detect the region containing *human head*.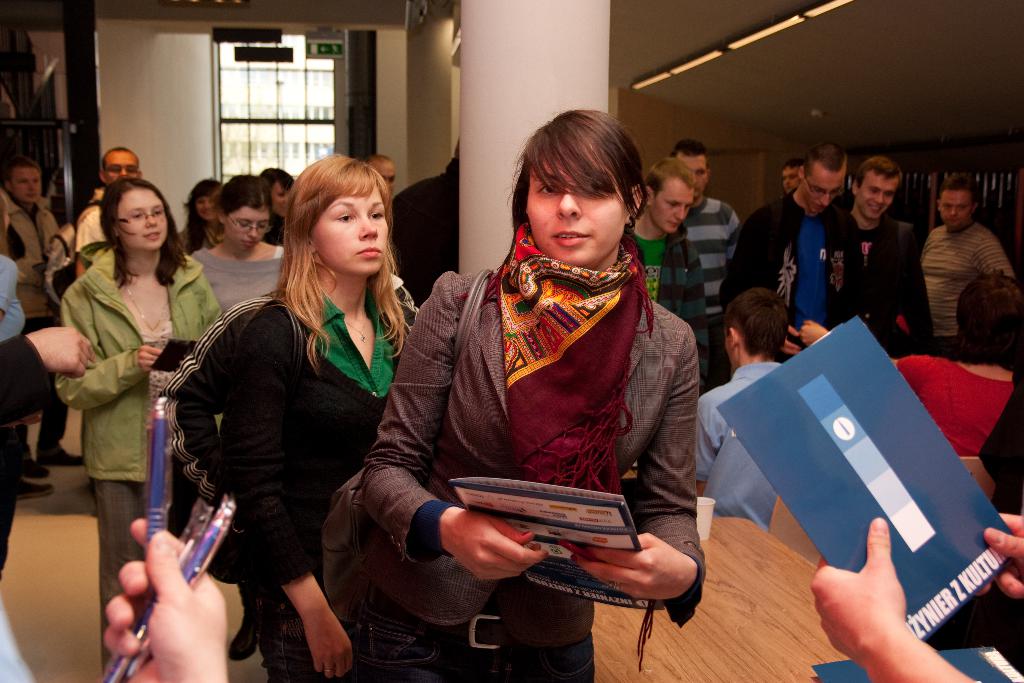
<box>937,176,977,227</box>.
